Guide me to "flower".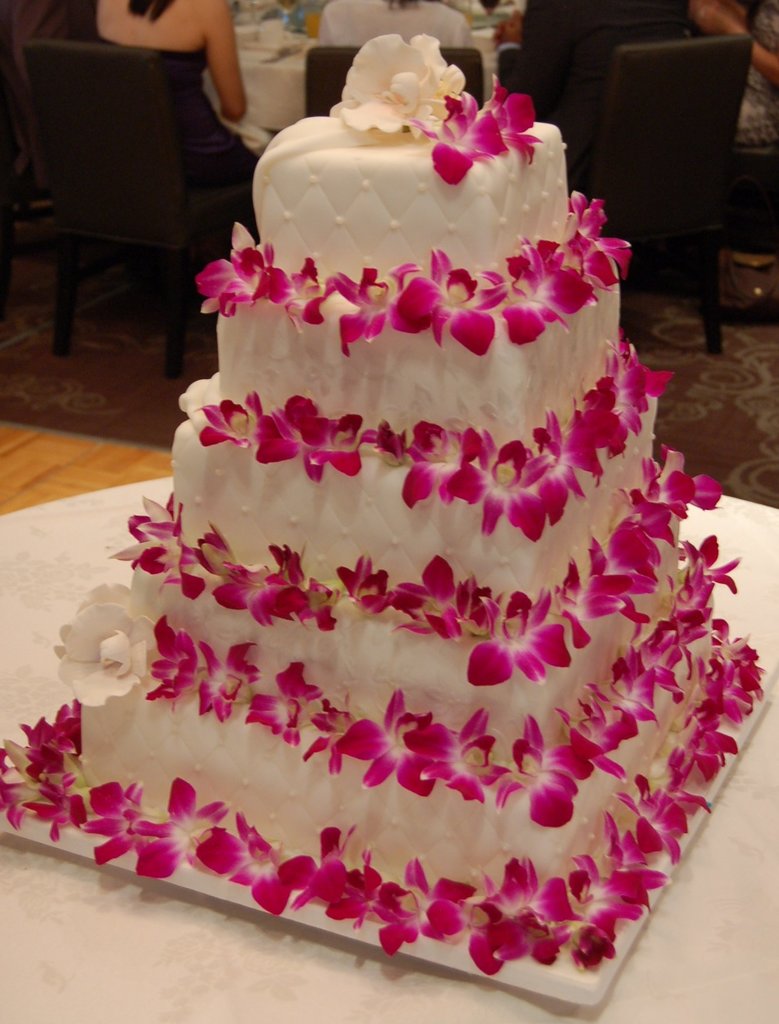
Guidance: (left=333, top=36, right=471, bottom=131).
